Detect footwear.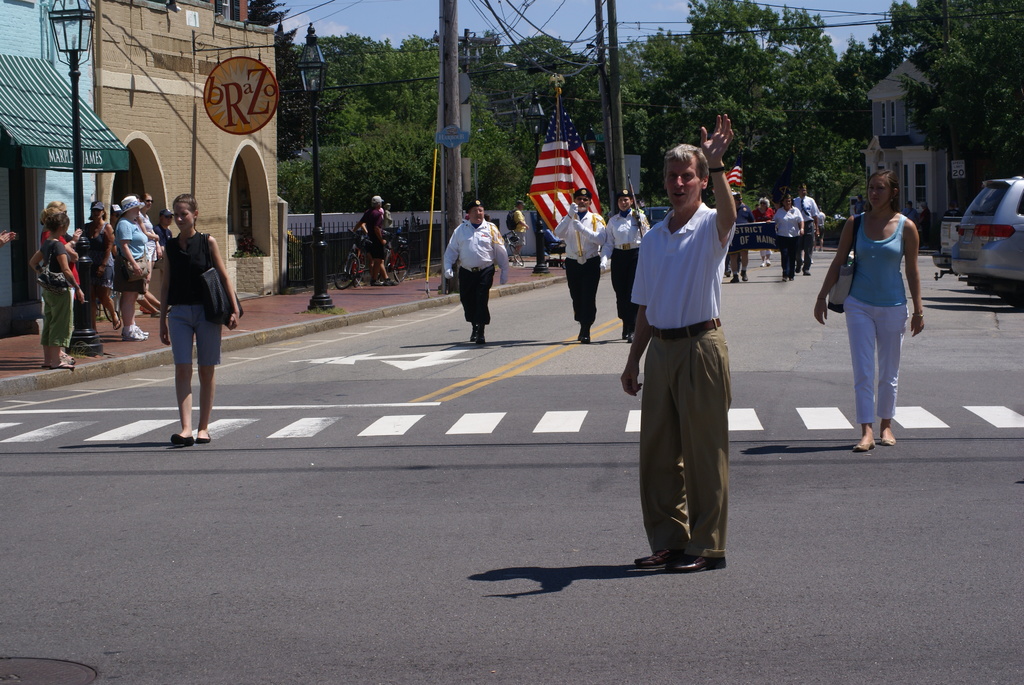
Detected at 631:543:673:568.
